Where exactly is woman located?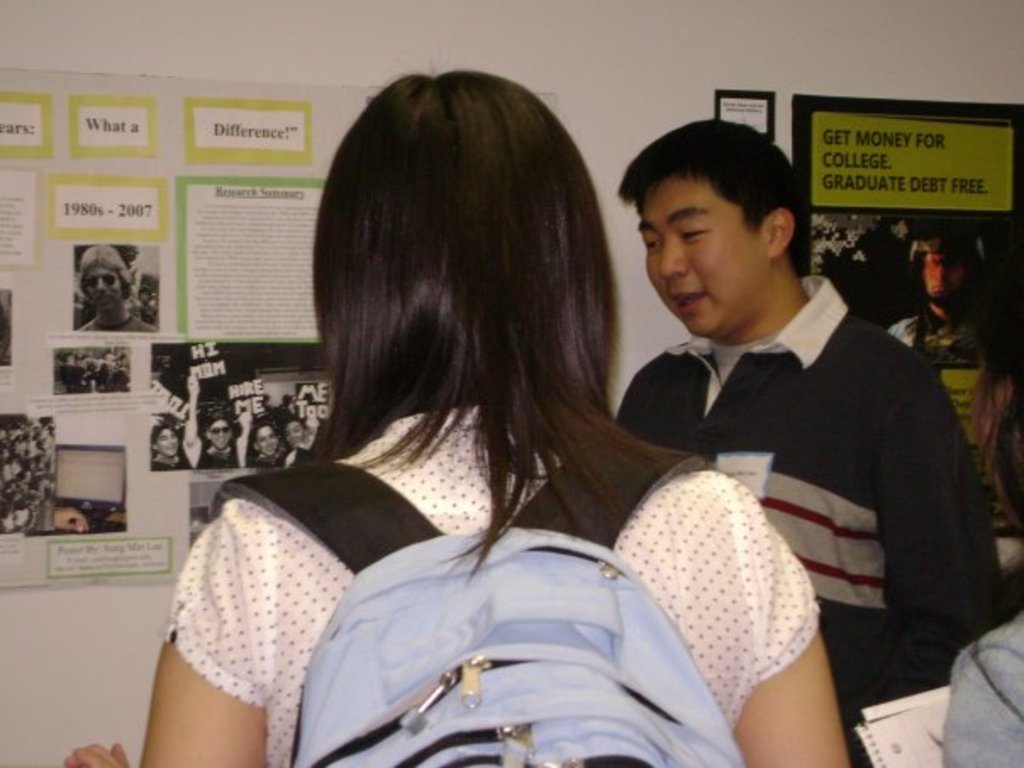
Its bounding box is l=61, t=53, r=853, b=766.
